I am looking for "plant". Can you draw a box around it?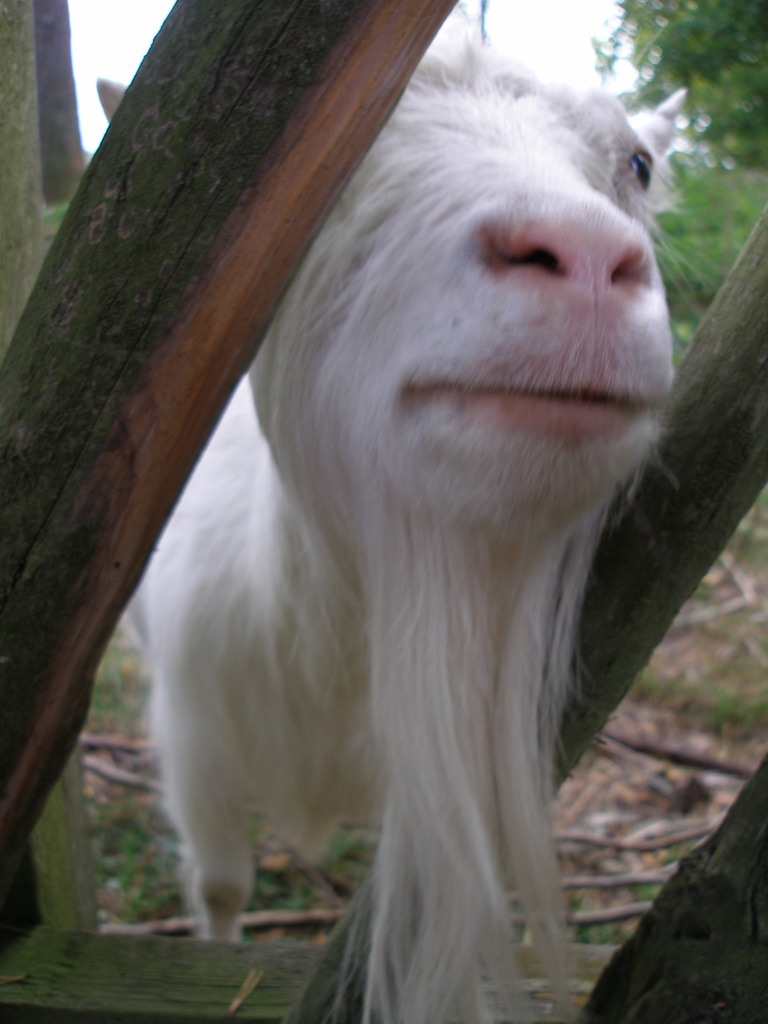
Sure, the bounding box is bbox=[648, 660, 767, 746].
